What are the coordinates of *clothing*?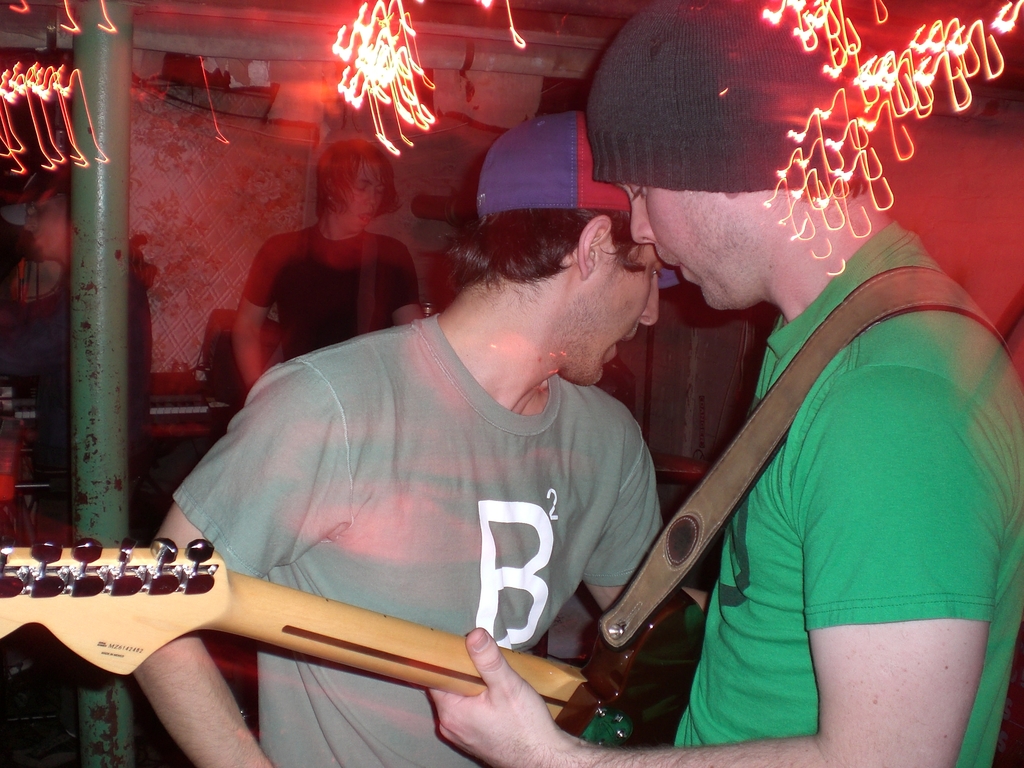
Rect(673, 216, 1023, 767).
